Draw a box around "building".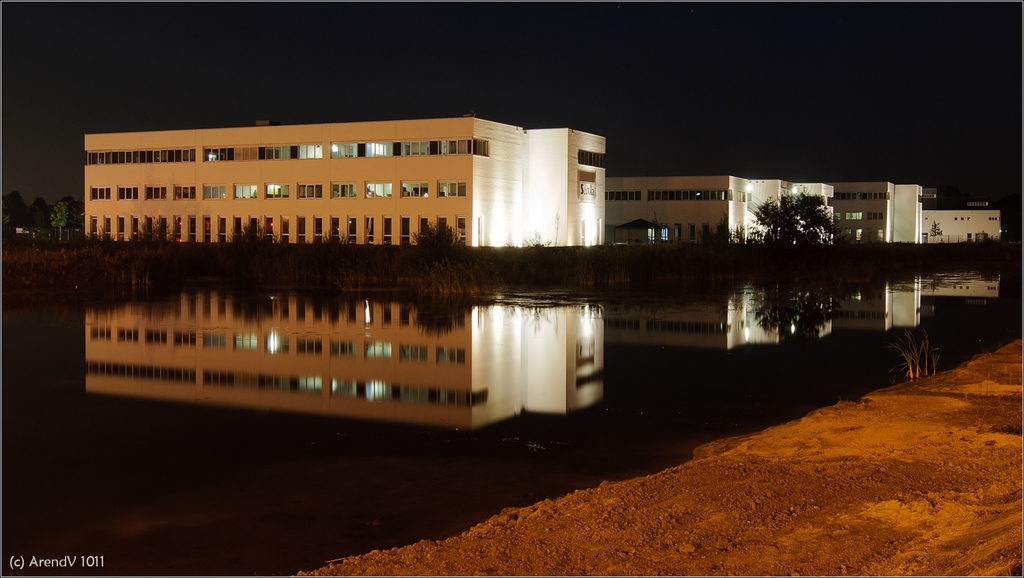
838, 177, 891, 239.
